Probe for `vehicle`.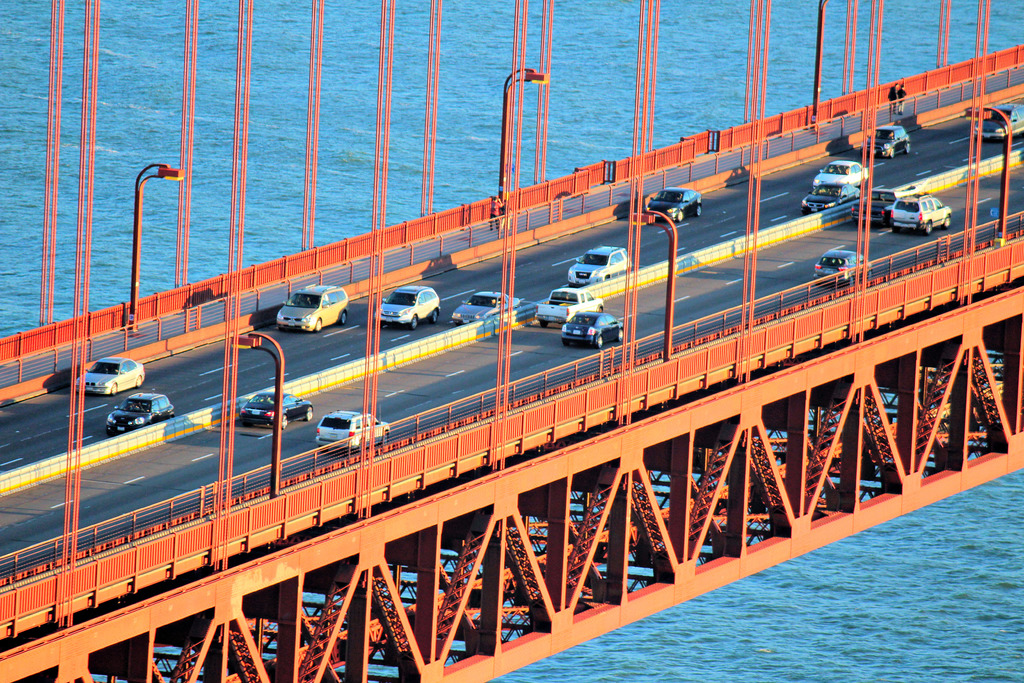
Probe result: bbox=[104, 391, 173, 436].
